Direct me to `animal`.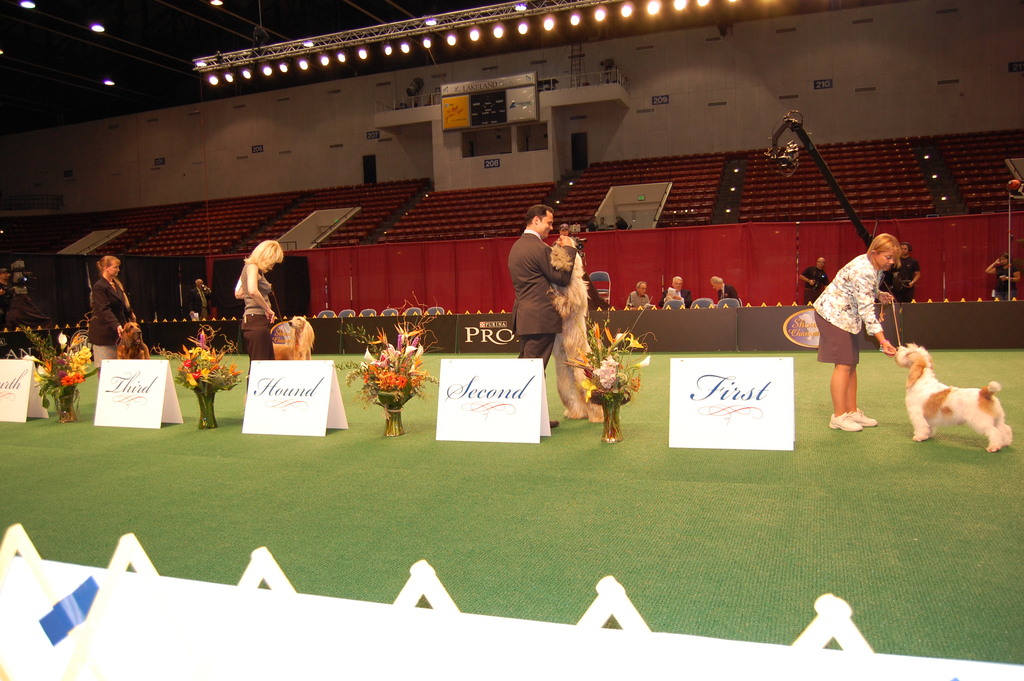
Direction: [x1=116, y1=321, x2=152, y2=360].
